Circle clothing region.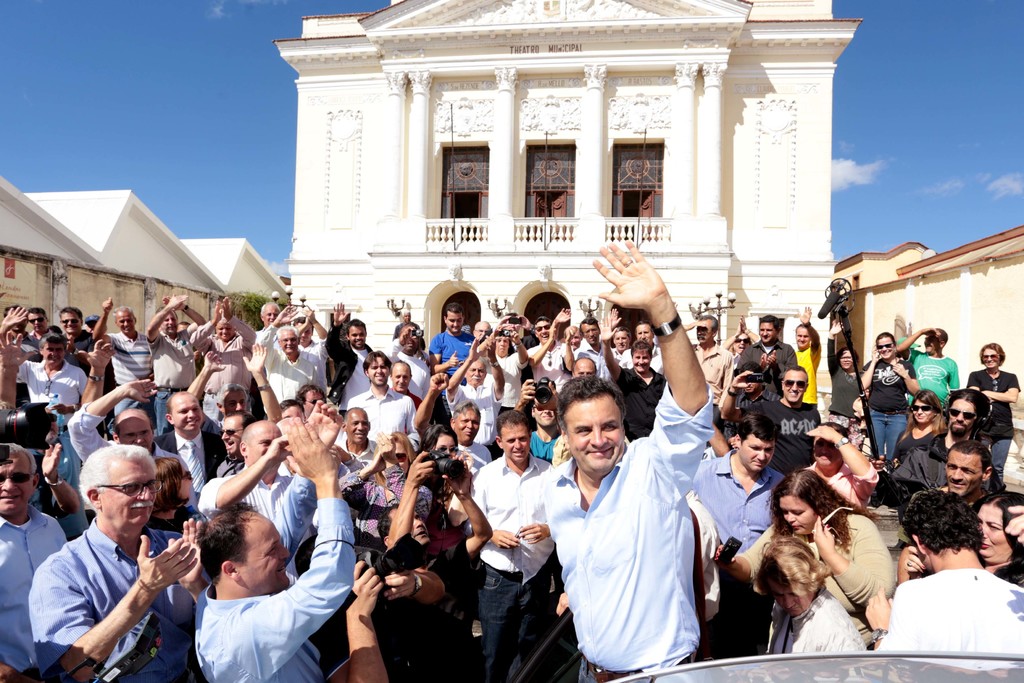
Region: [148, 331, 206, 432].
